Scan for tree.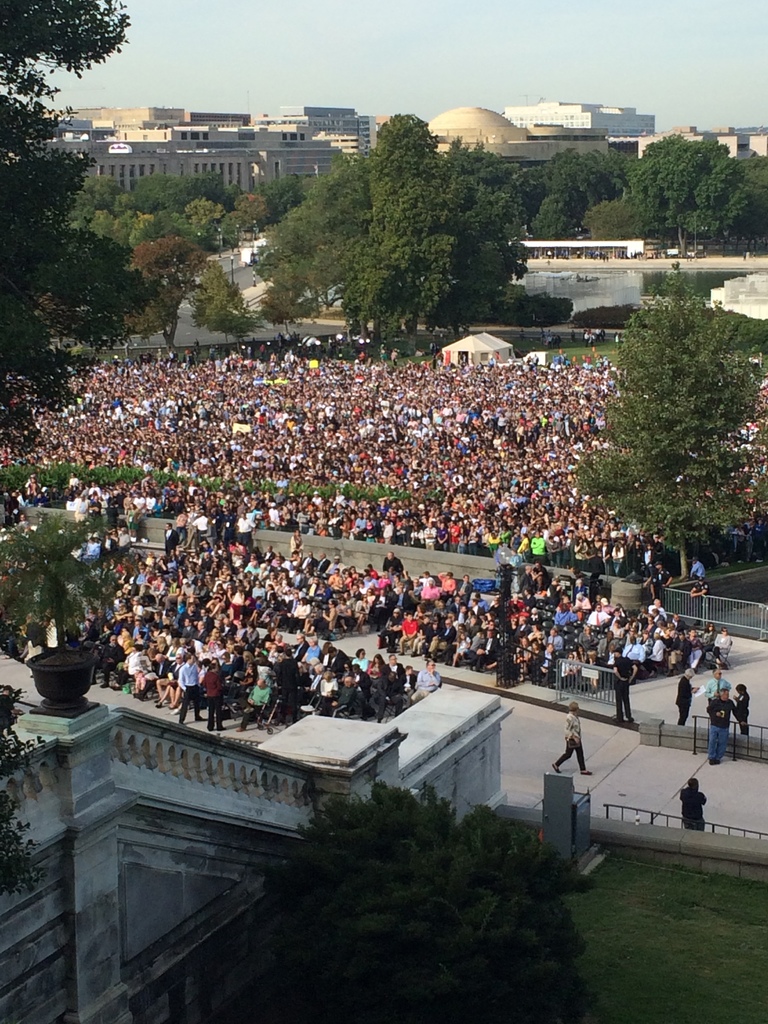
Scan result: 0/0/147/455.
